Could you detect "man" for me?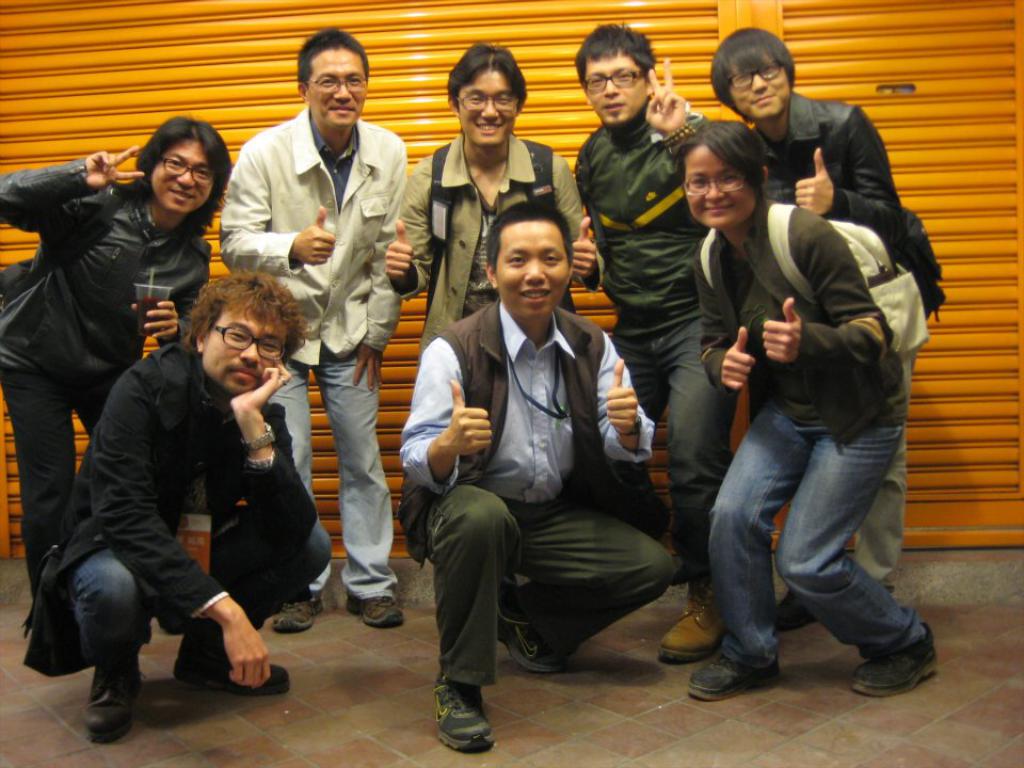
Detection result: detection(580, 9, 710, 661).
